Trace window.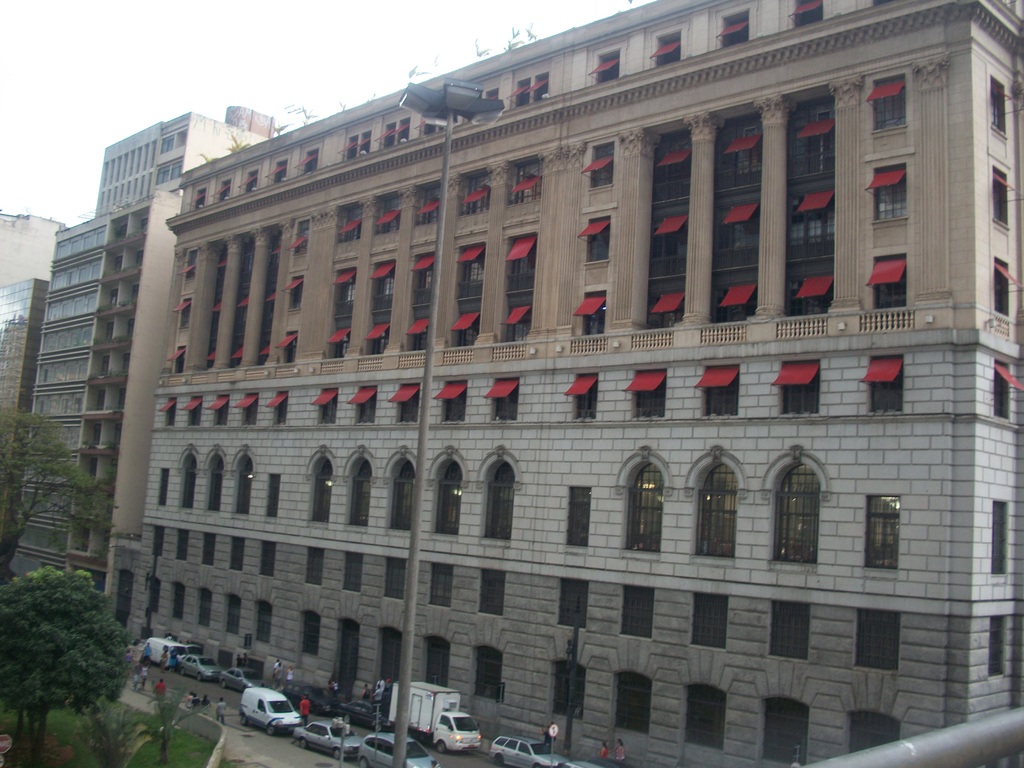
Traced to region(413, 324, 429, 362).
